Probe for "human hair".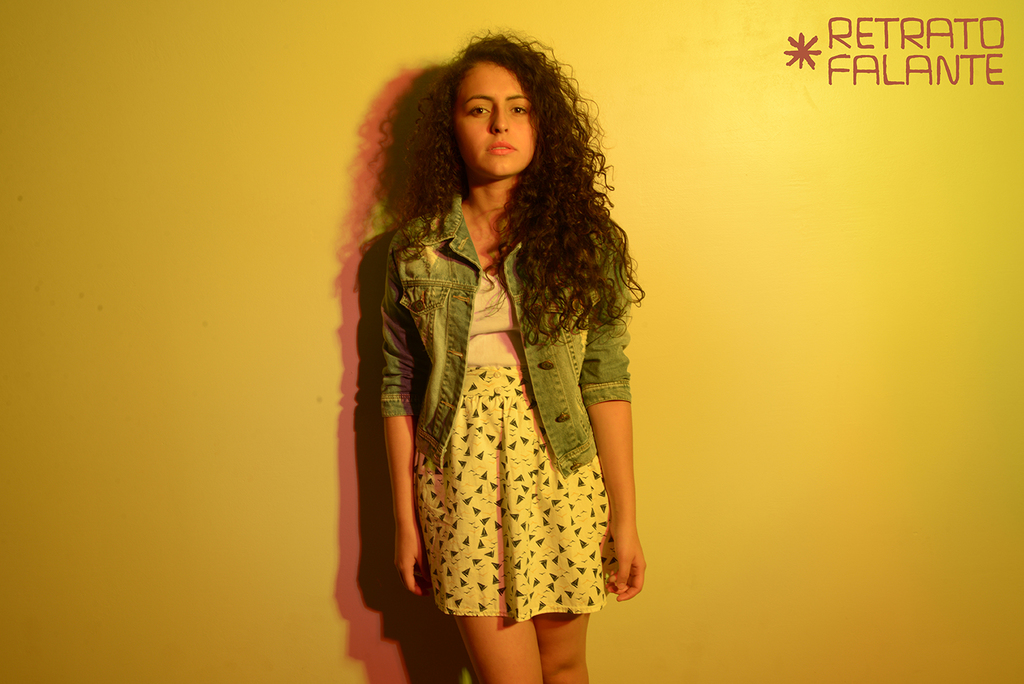
Probe result: locate(428, 28, 646, 365).
